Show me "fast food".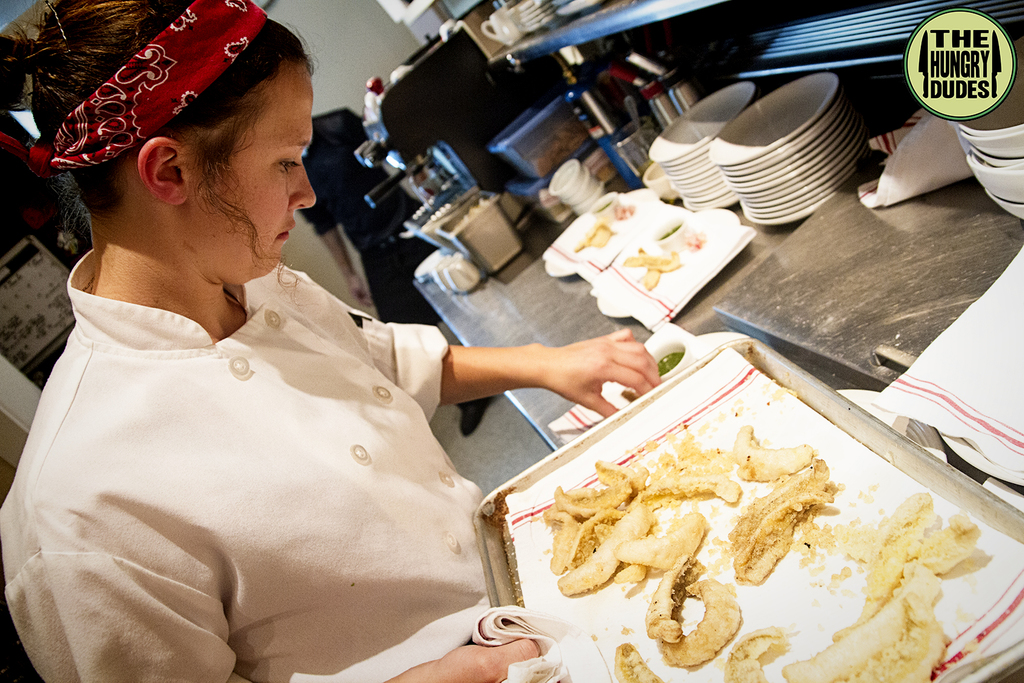
"fast food" is here: box(610, 632, 665, 678).
